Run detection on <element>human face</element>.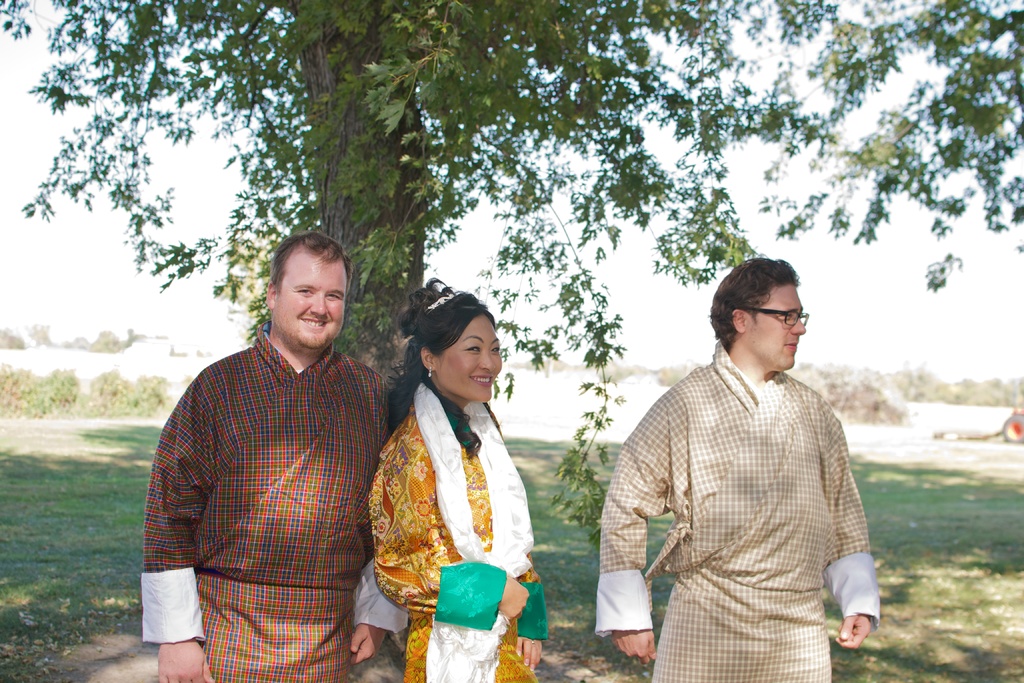
Result: {"left": 436, "top": 315, "right": 504, "bottom": 399}.
